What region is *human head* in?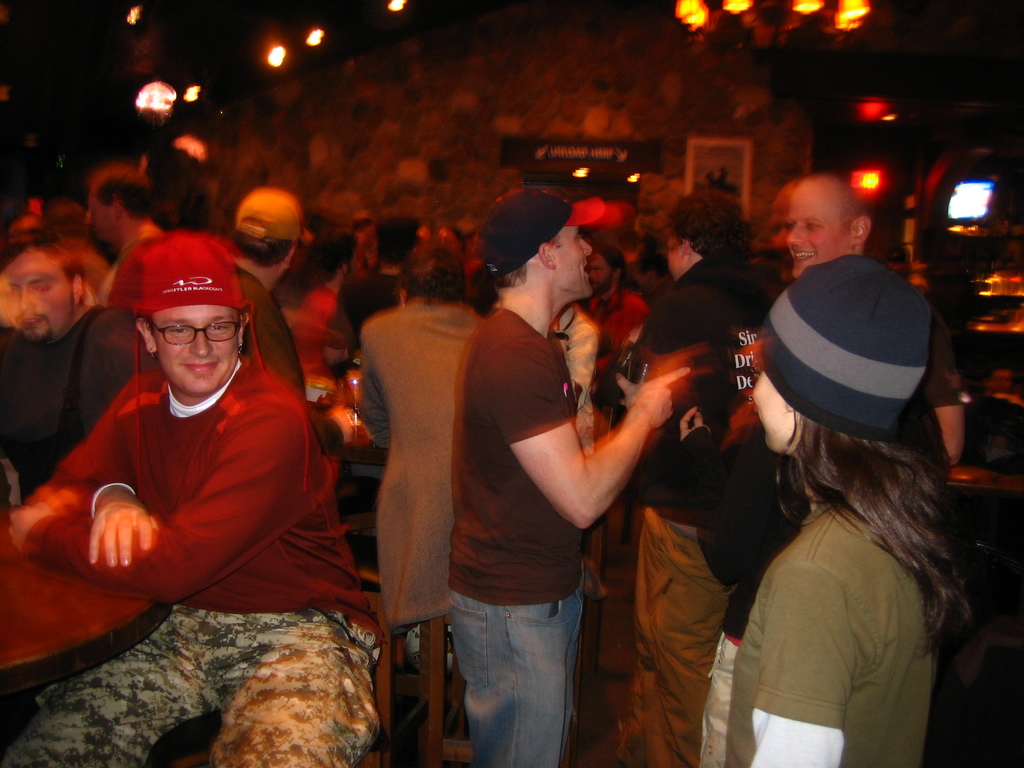
666 193 752 285.
